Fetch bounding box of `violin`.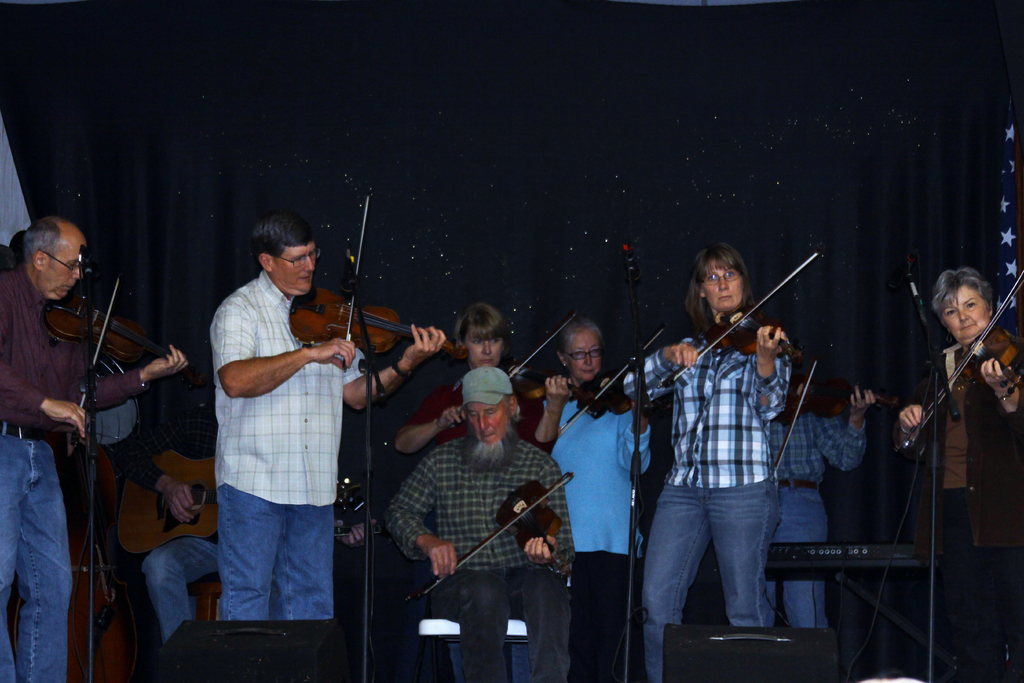
Bbox: box(573, 331, 667, 423).
